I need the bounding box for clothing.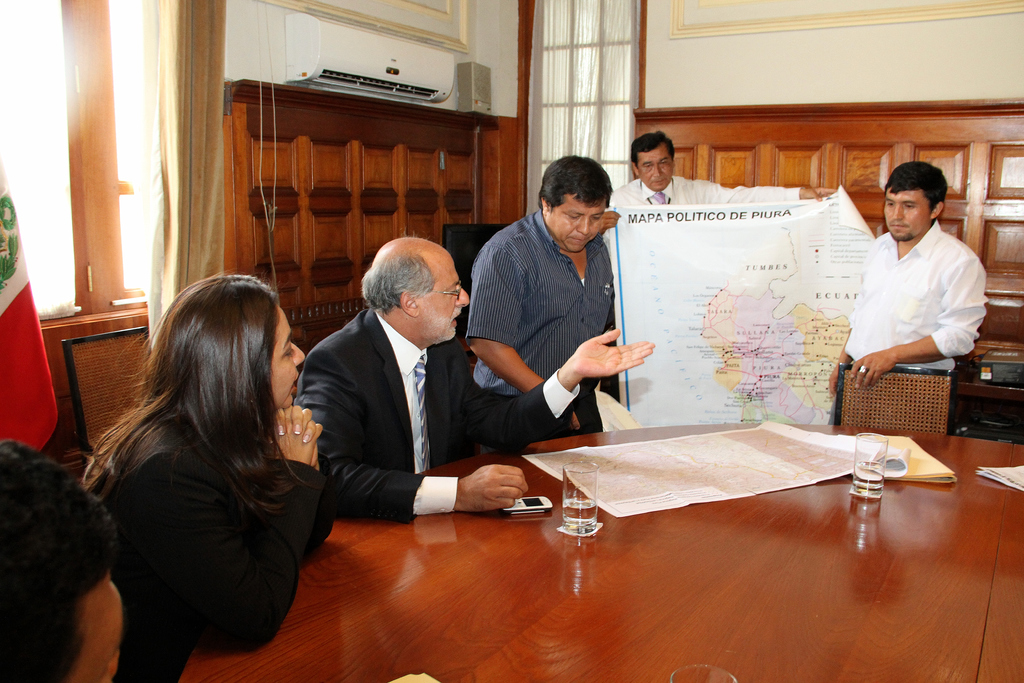
Here it is: x1=464 y1=203 x2=615 y2=452.
